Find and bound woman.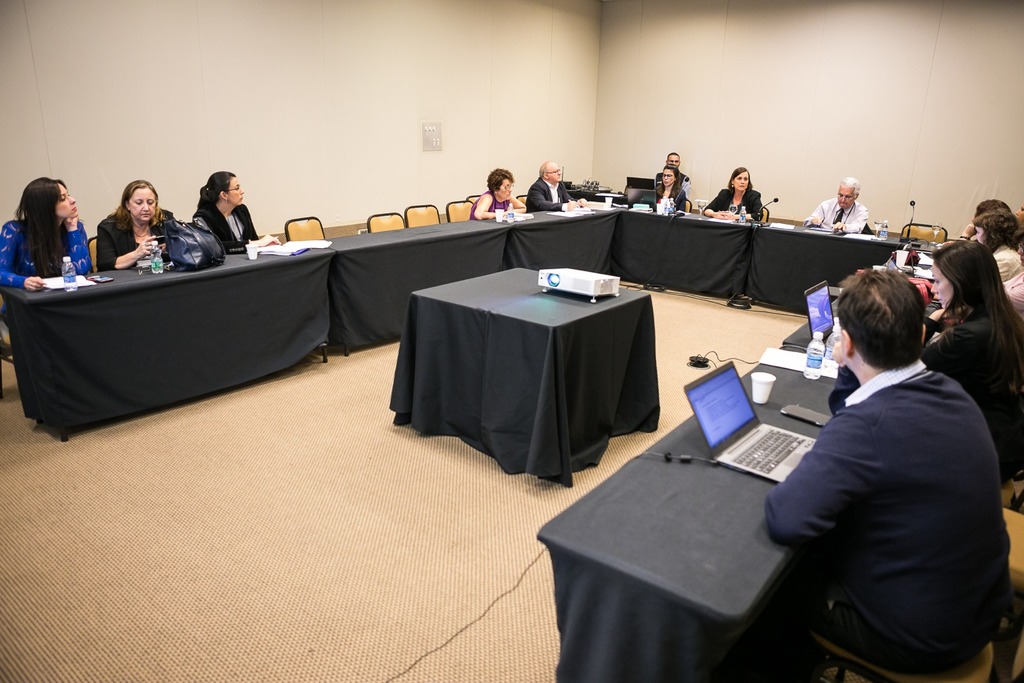
Bound: <box>470,165,525,219</box>.
